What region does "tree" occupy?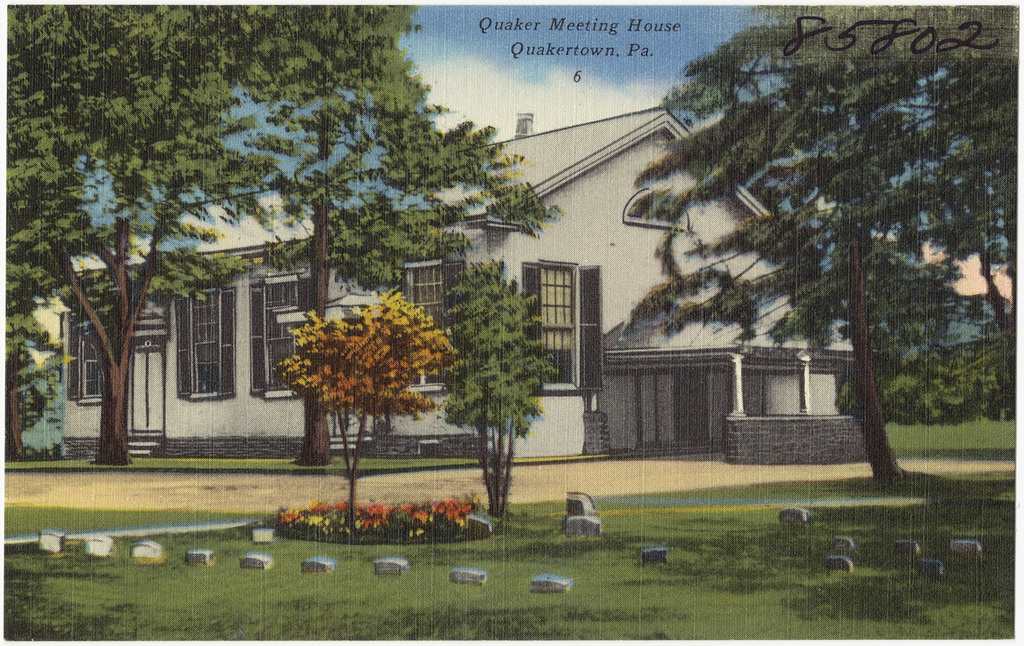
locate(444, 257, 563, 523).
